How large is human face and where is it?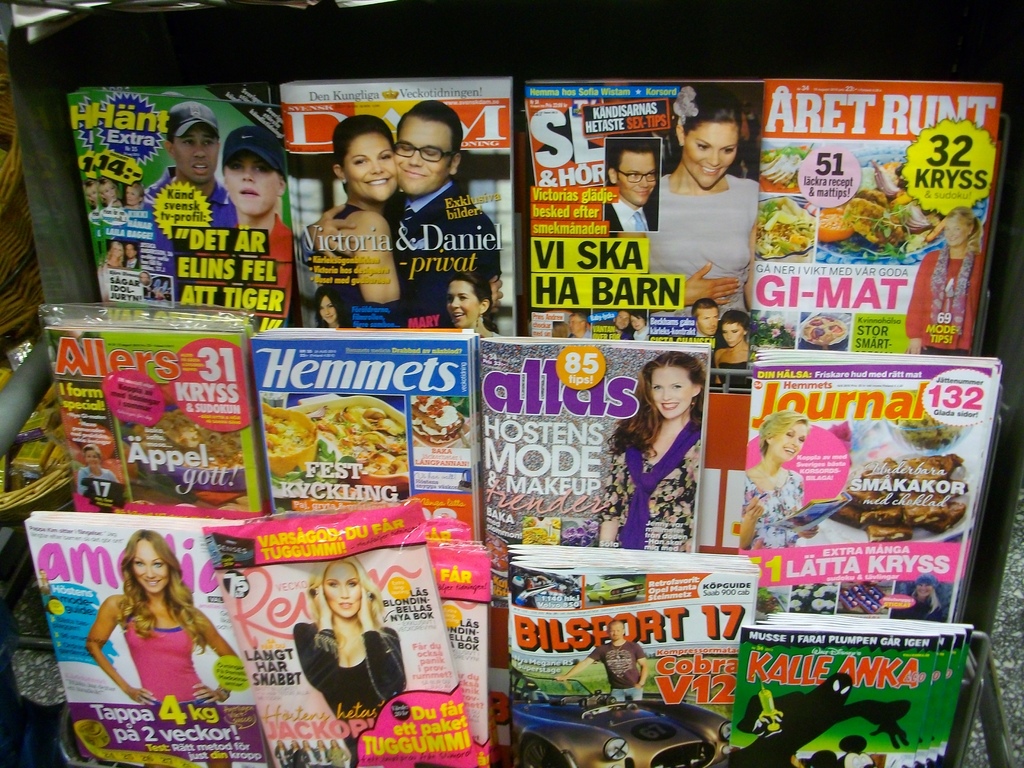
Bounding box: select_region(723, 319, 744, 348).
